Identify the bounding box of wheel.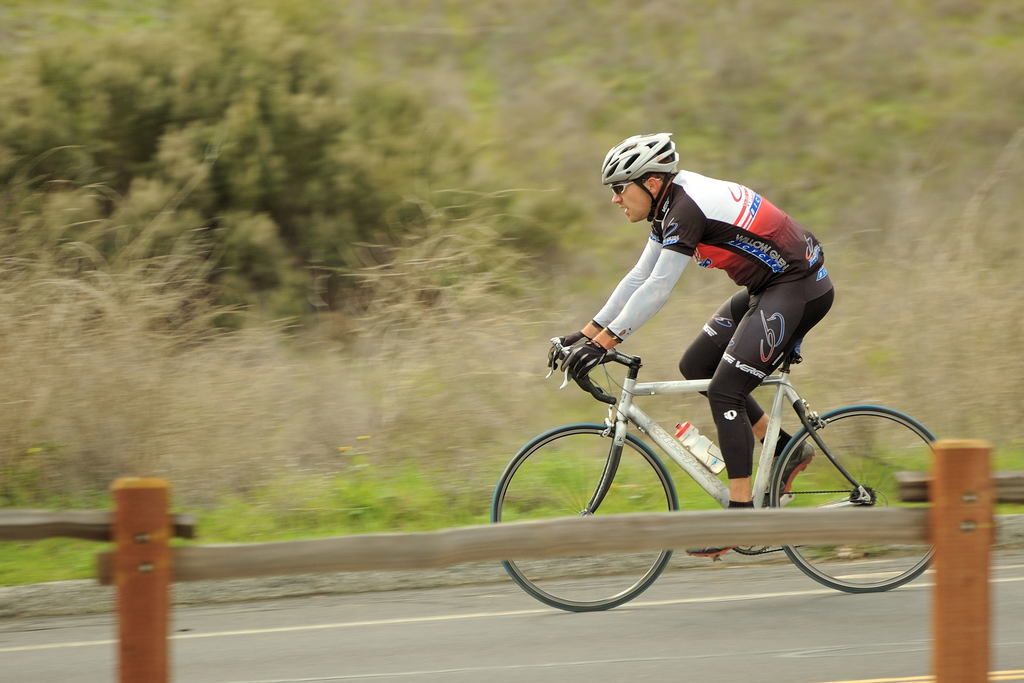
Rect(769, 406, 940, 593).
